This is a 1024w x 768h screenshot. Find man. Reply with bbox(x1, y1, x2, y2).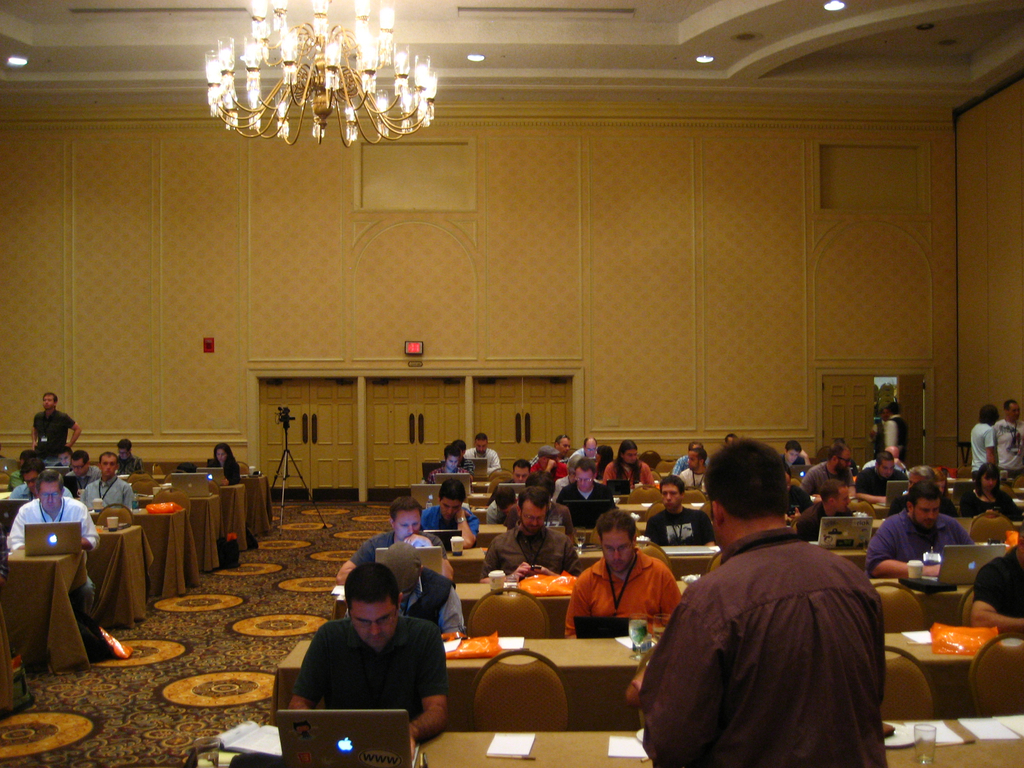
bbox(333, 496, 452, 583).
